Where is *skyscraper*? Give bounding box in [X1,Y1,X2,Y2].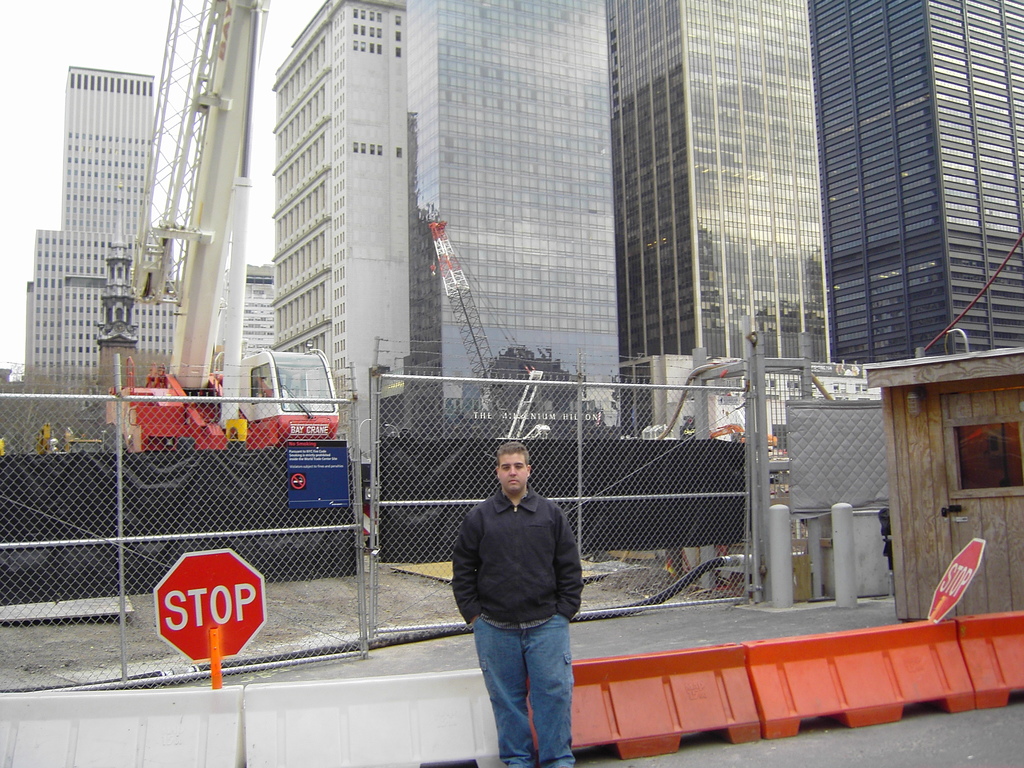
[20,70,184,394].
